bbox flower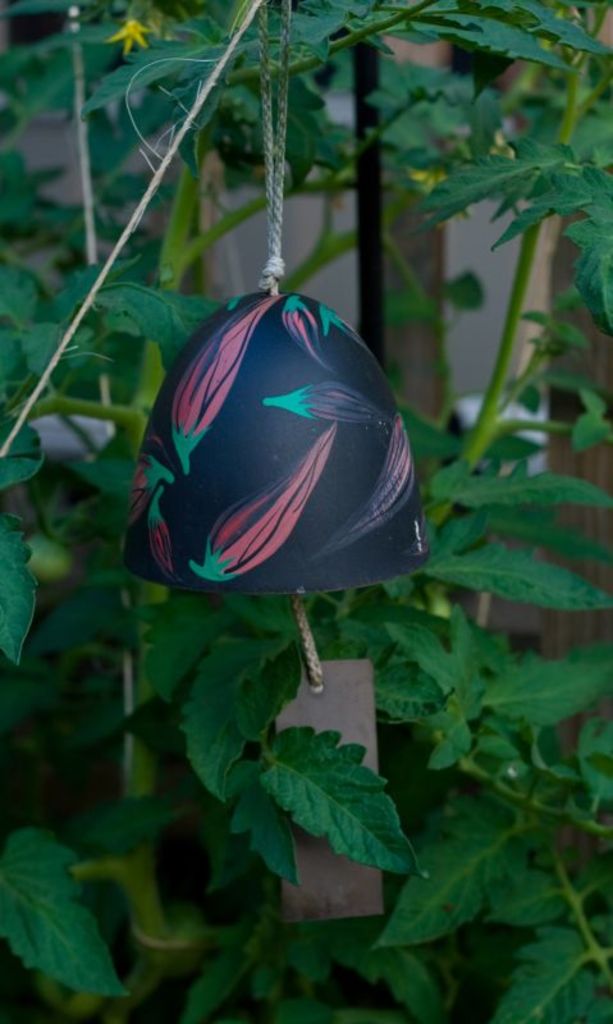
(x1=408, y1=166, x2=447, y2=186)
